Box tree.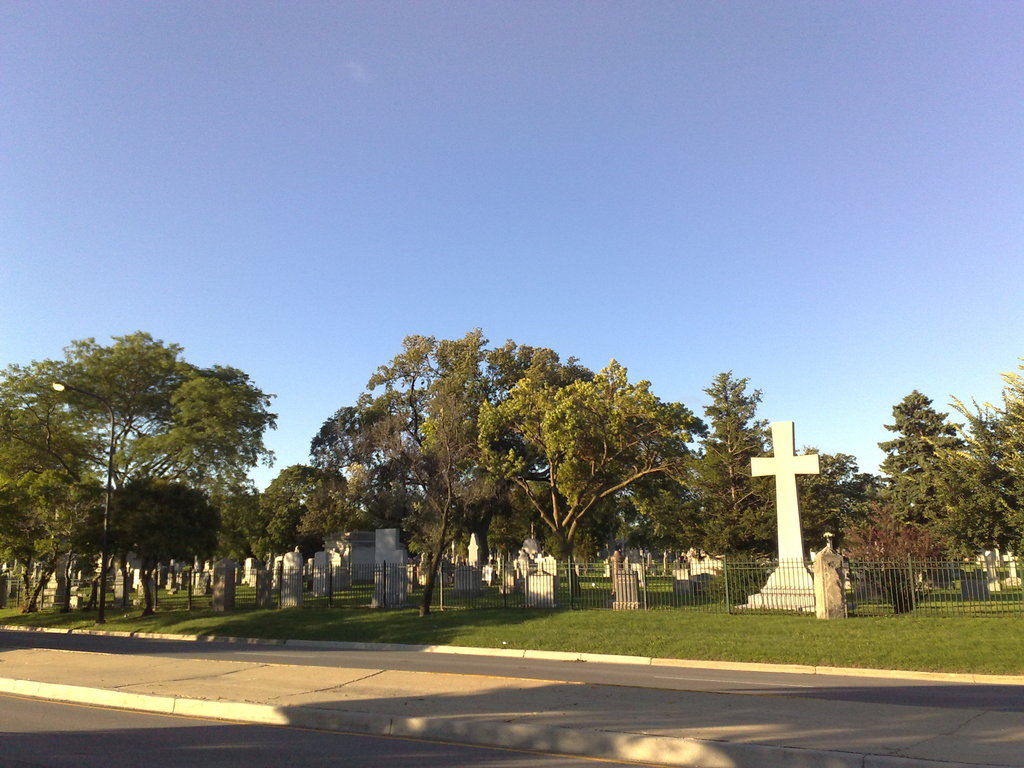
[876,386,965,527].
